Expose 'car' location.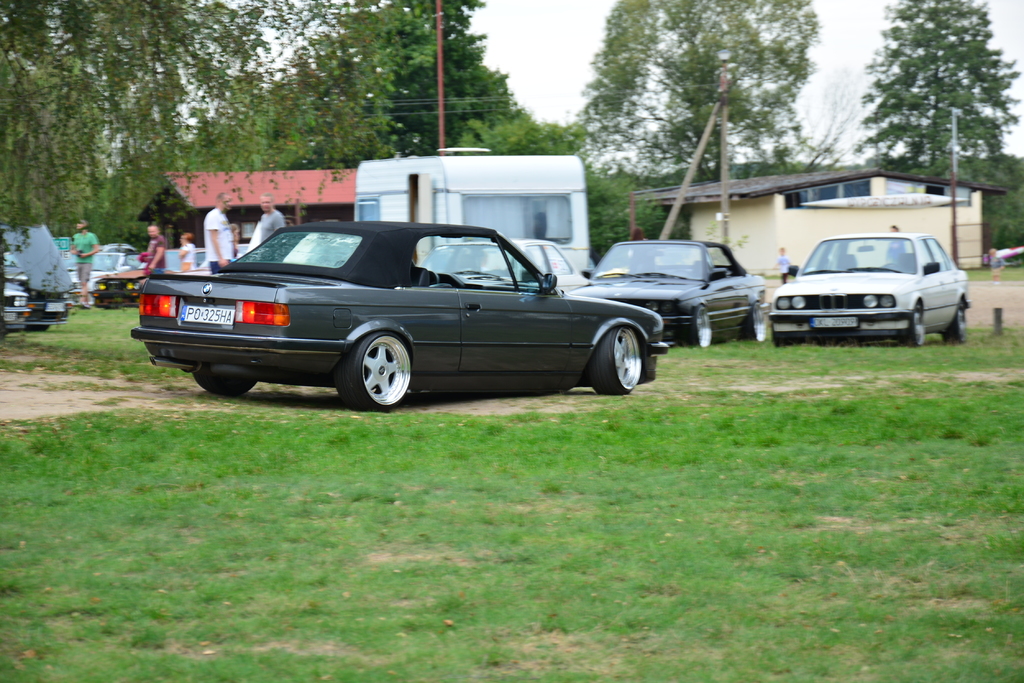
Exposed at (413,234,591,291).
